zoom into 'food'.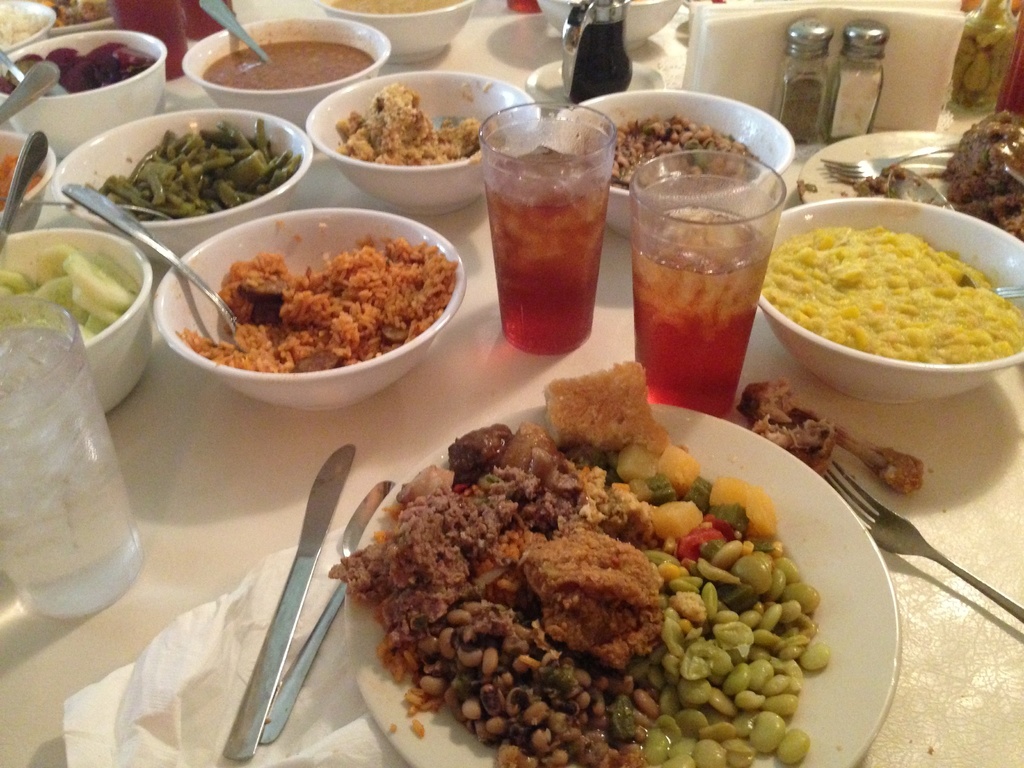
Zoom target: left=762, top=190, right=1019, bottom=363.
